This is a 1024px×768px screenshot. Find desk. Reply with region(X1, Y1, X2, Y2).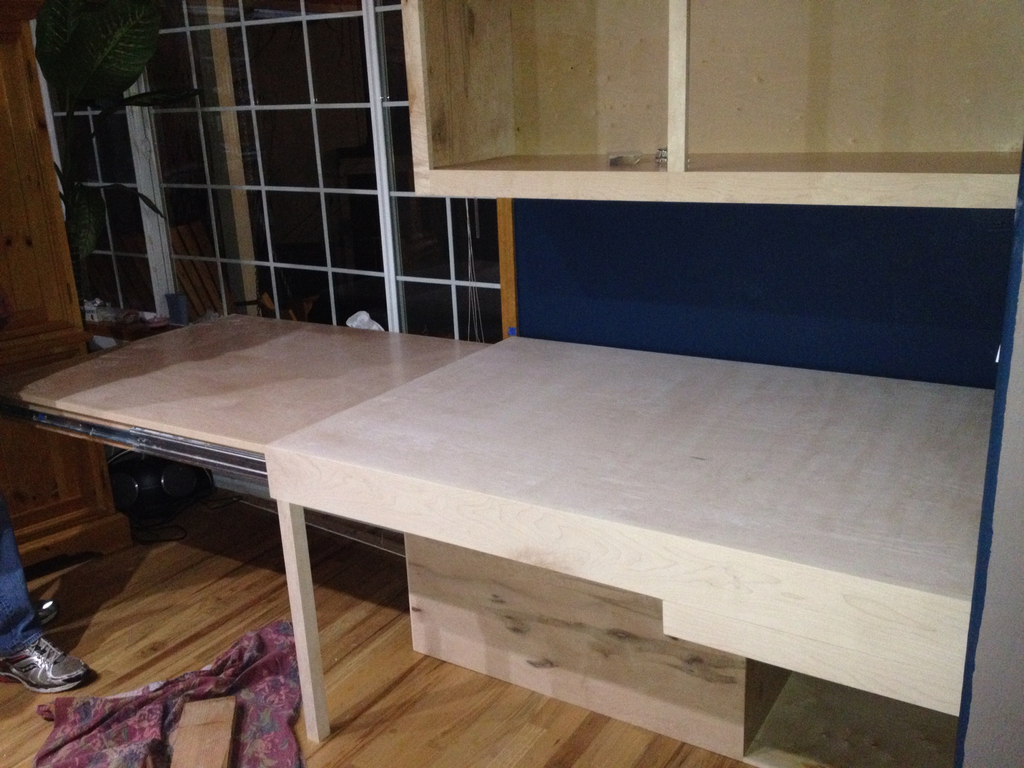
region(15, 244, 958, 756).
